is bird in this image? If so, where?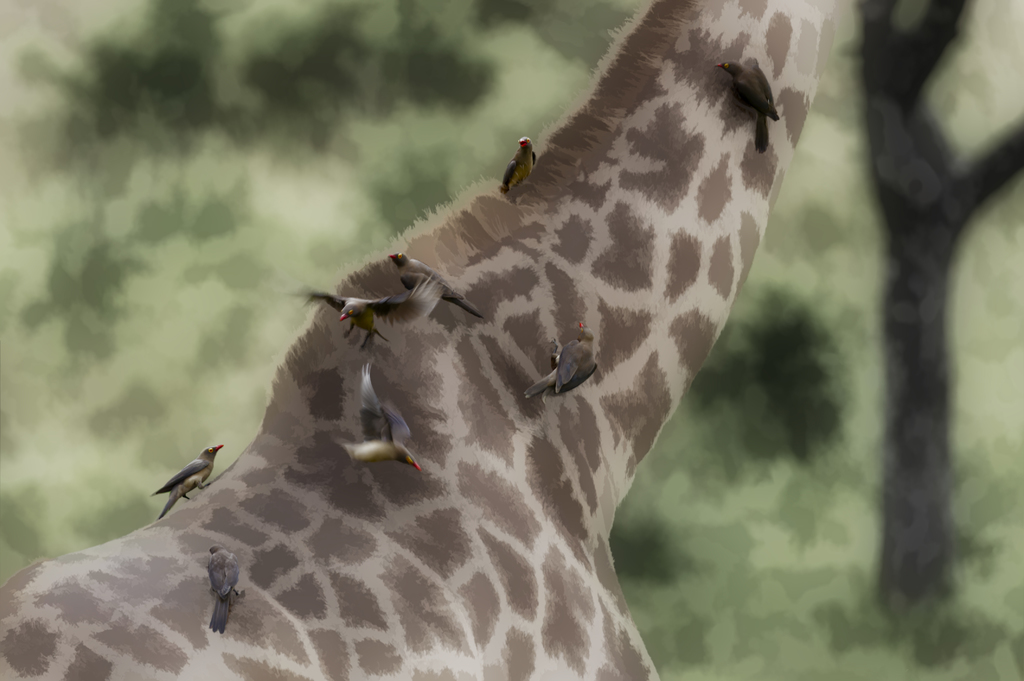
Yes, at locate(339, 361, 425, 476).
